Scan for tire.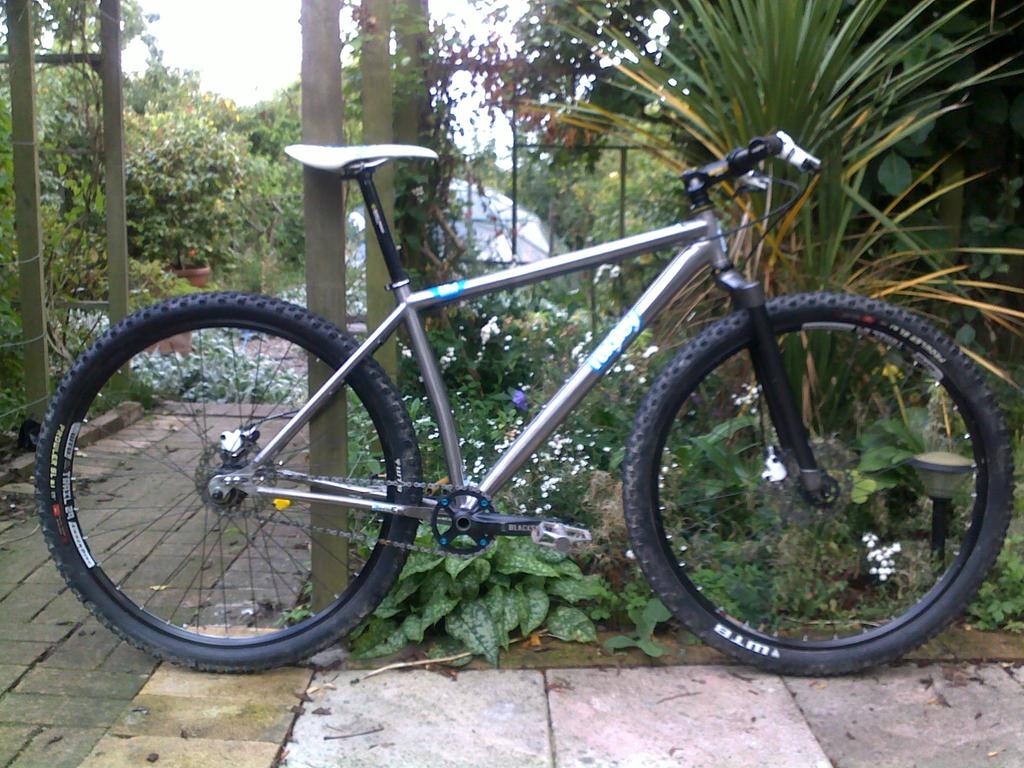
Scan result: [621, 292, 1021, 678].
